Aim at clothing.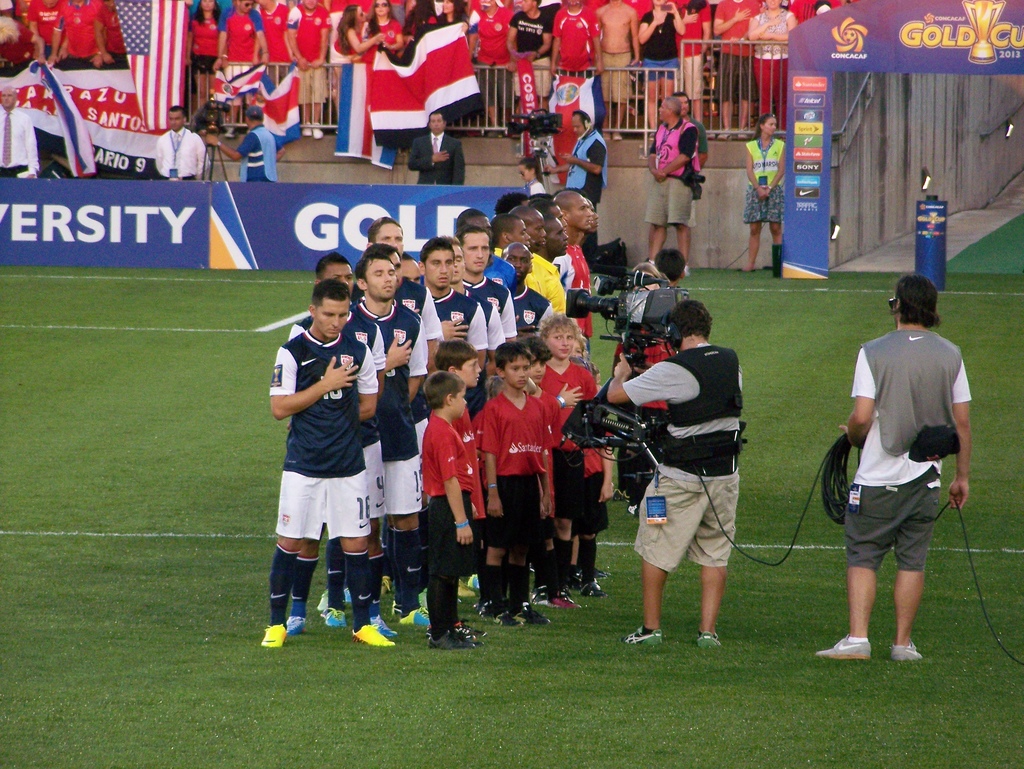
Aimed at pyautogui.locateOnScreen(337, 289, 433, 525).
